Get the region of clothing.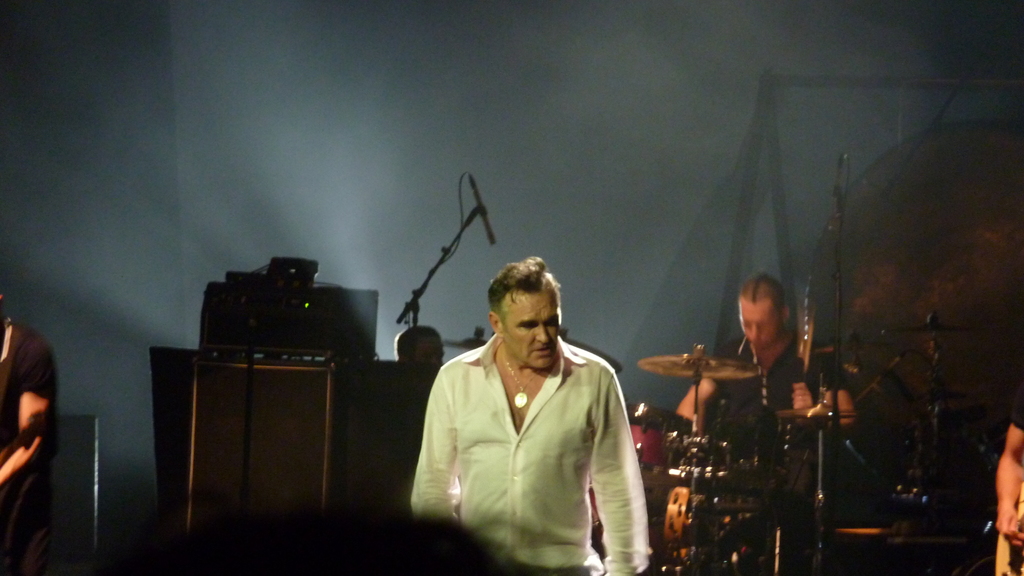
BBox(717, 330, 842, 445).
